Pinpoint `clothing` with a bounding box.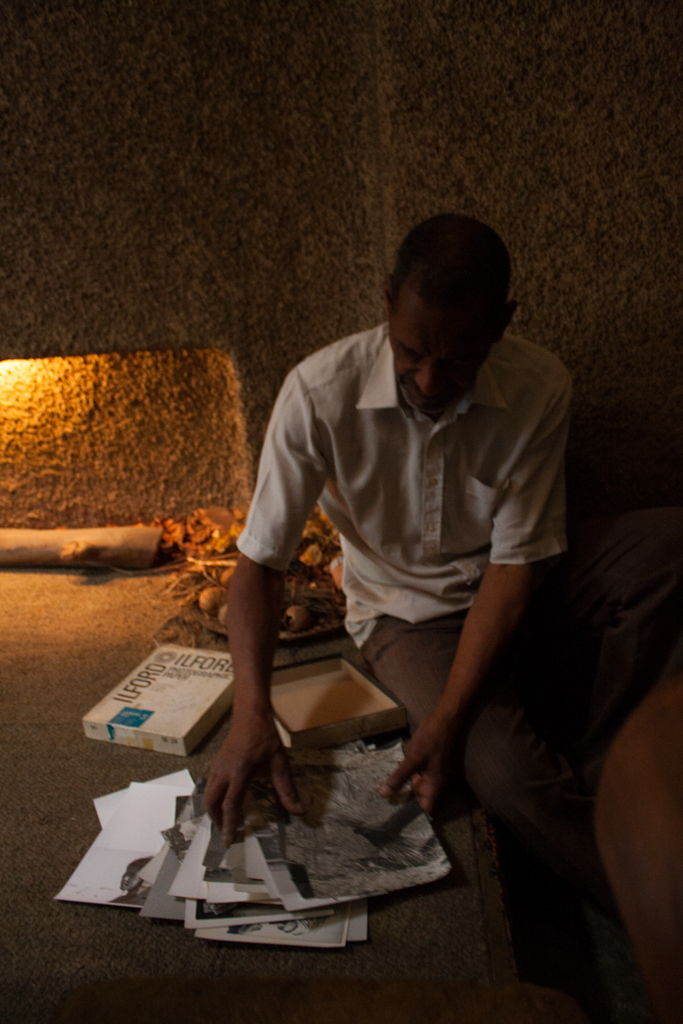
(239,304,564,807).
